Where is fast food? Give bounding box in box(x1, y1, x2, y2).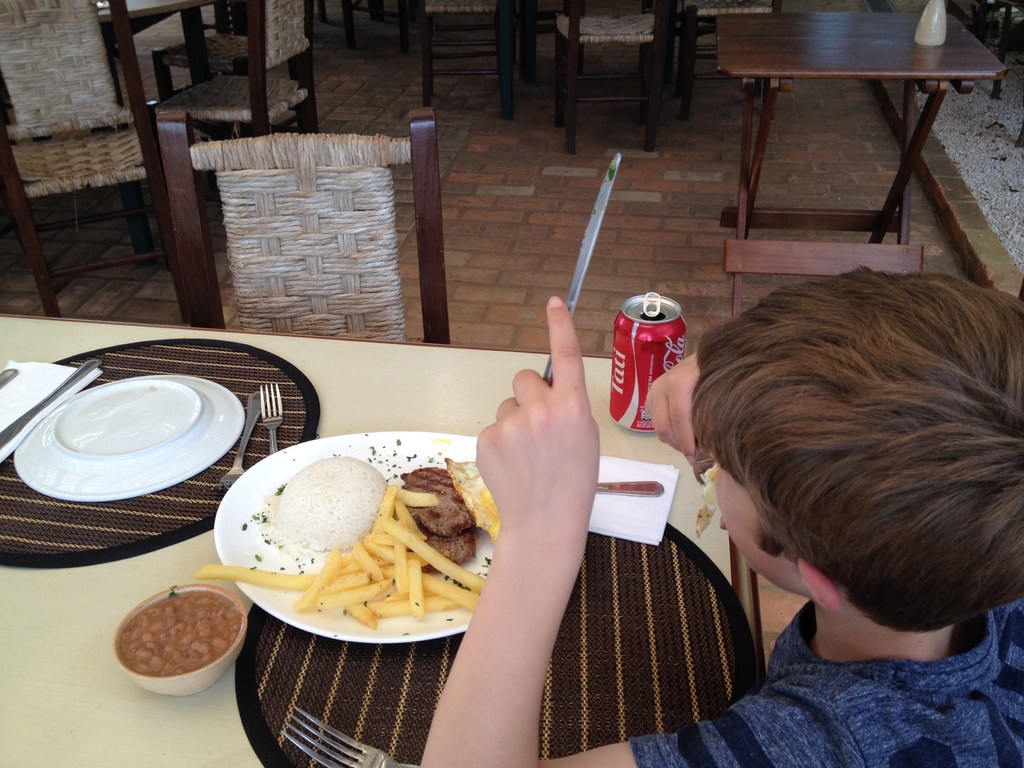
box(397, 464, 472, 577).
